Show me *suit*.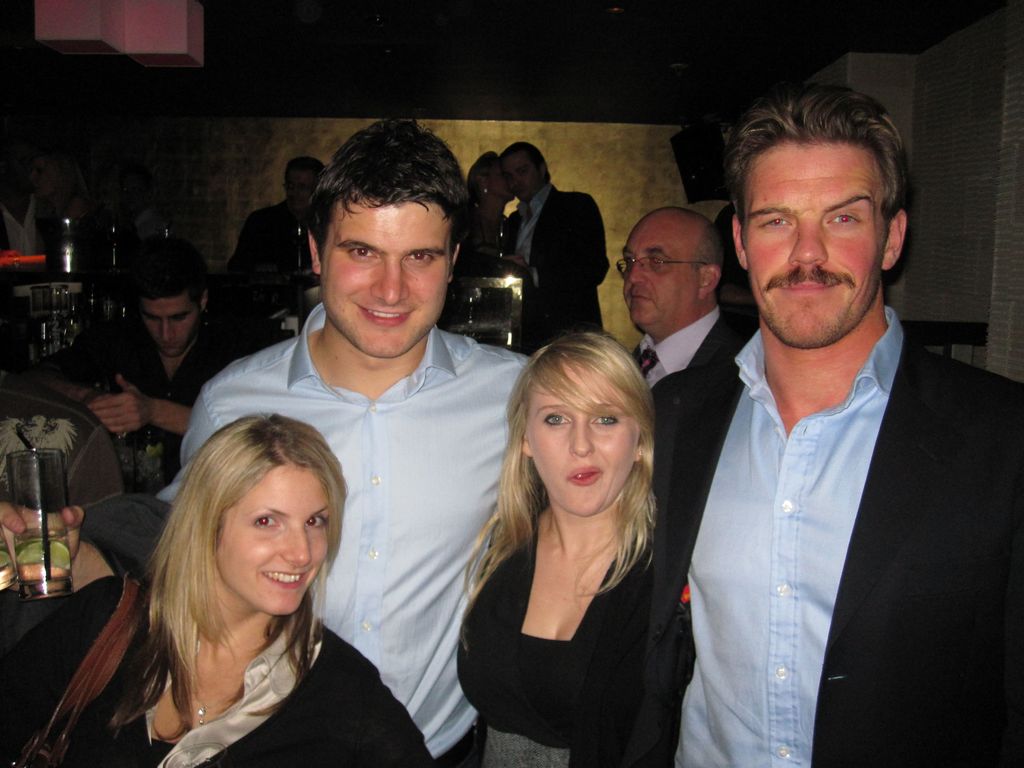
*suit* is here: locate(499, 180, 611, 367).
